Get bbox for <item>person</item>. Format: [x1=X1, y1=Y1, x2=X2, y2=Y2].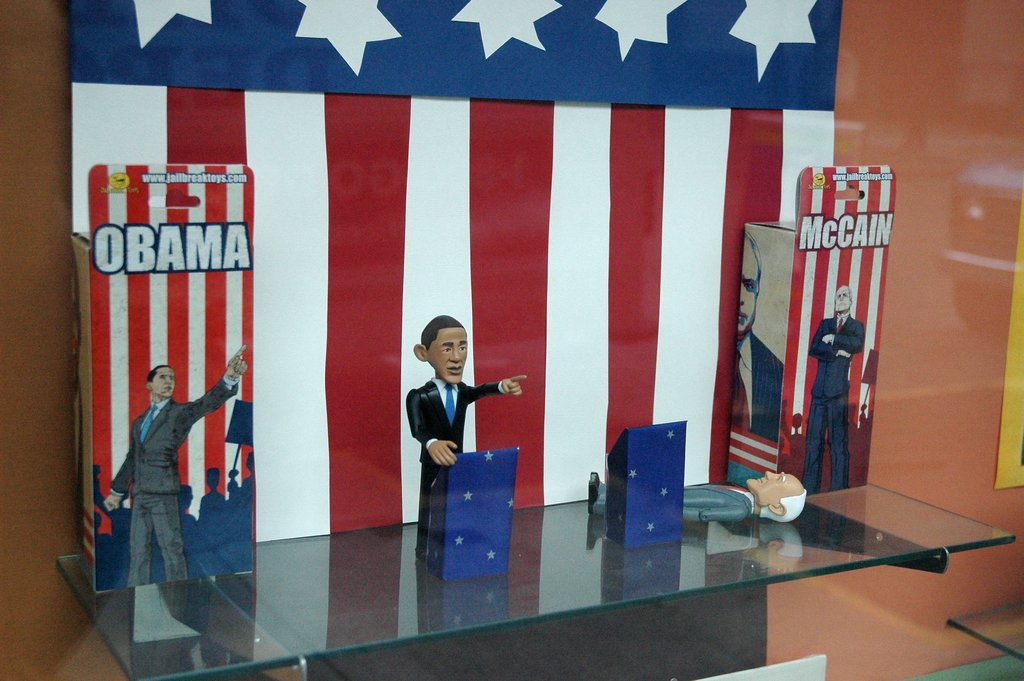
[x1=102, y1=341, x2=248, y2=589].
